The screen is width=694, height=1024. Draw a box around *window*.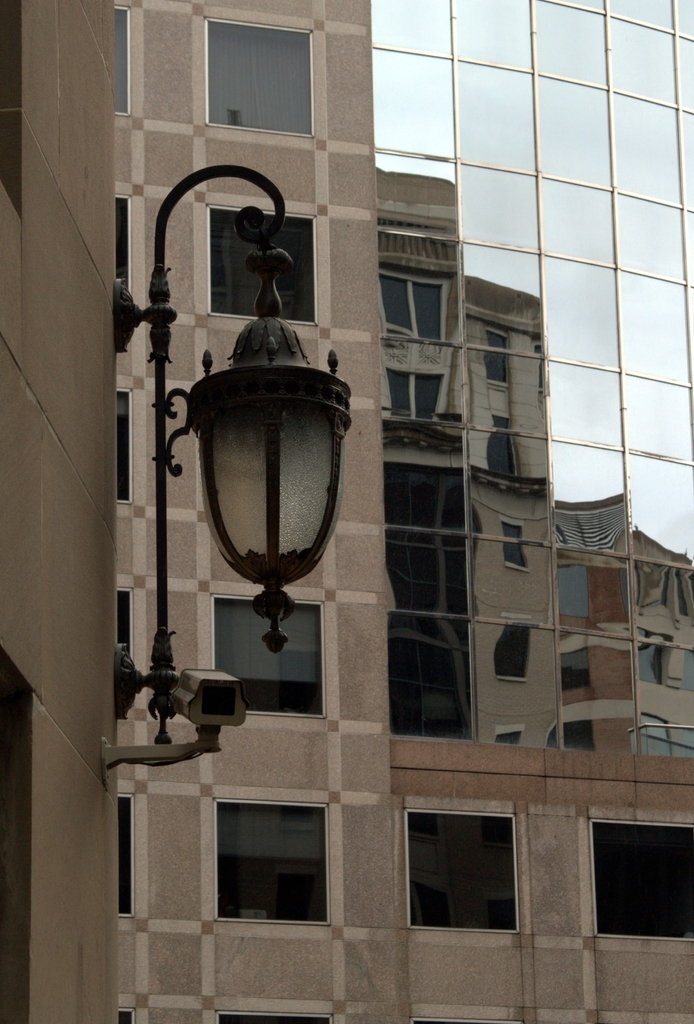
{"x1": 211, "y1": 591, "x2": 323, "y2": 711}.
